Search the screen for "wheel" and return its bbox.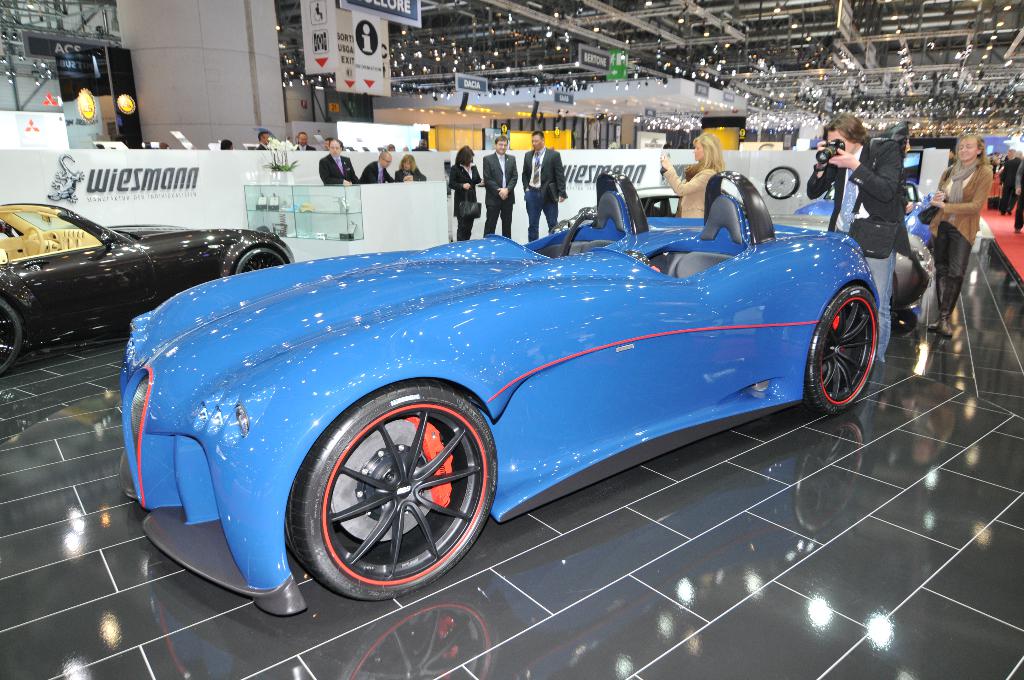
Found: Rect(803, 282, 877, 416).
